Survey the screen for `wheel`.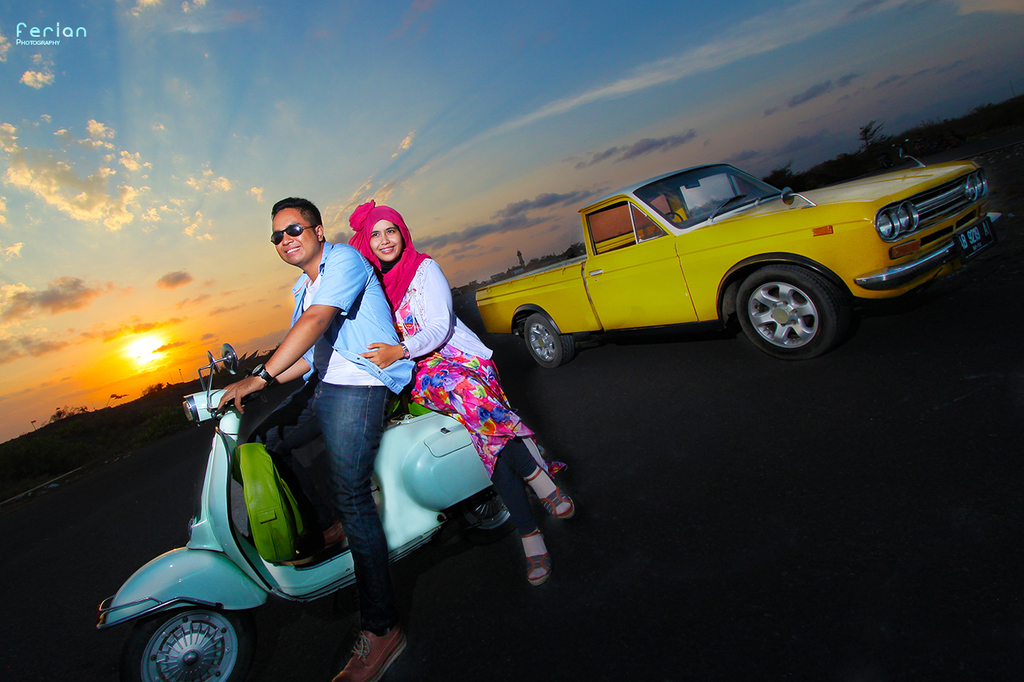
Survey found: left=752, top=261, right=848, bottom=347.
